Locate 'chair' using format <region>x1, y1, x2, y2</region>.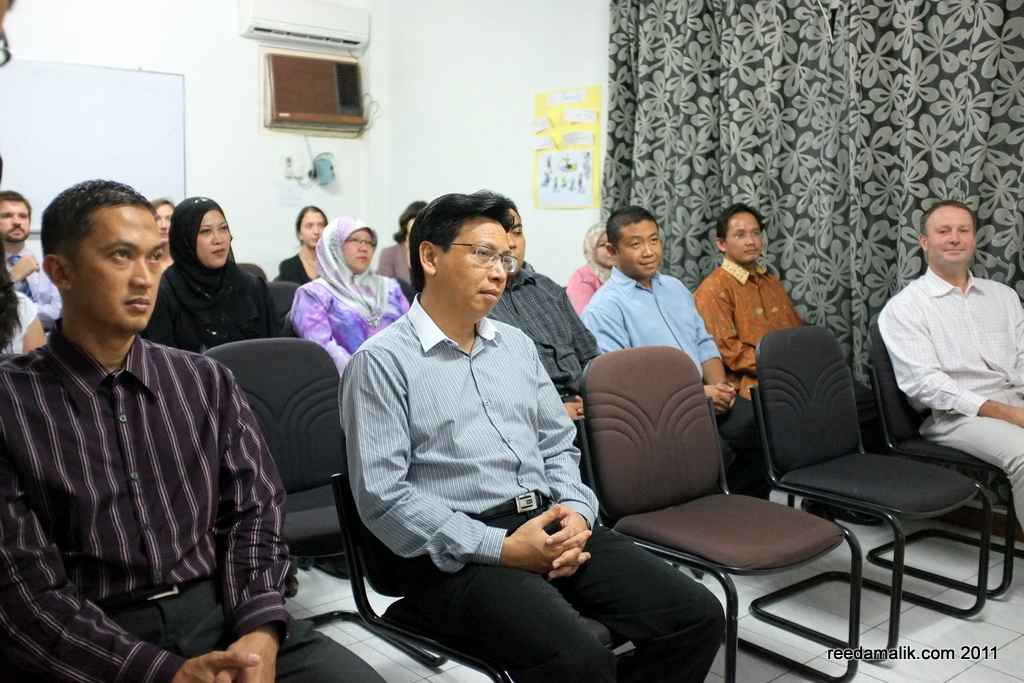
<region>236, 259, 267, 278</region>.
